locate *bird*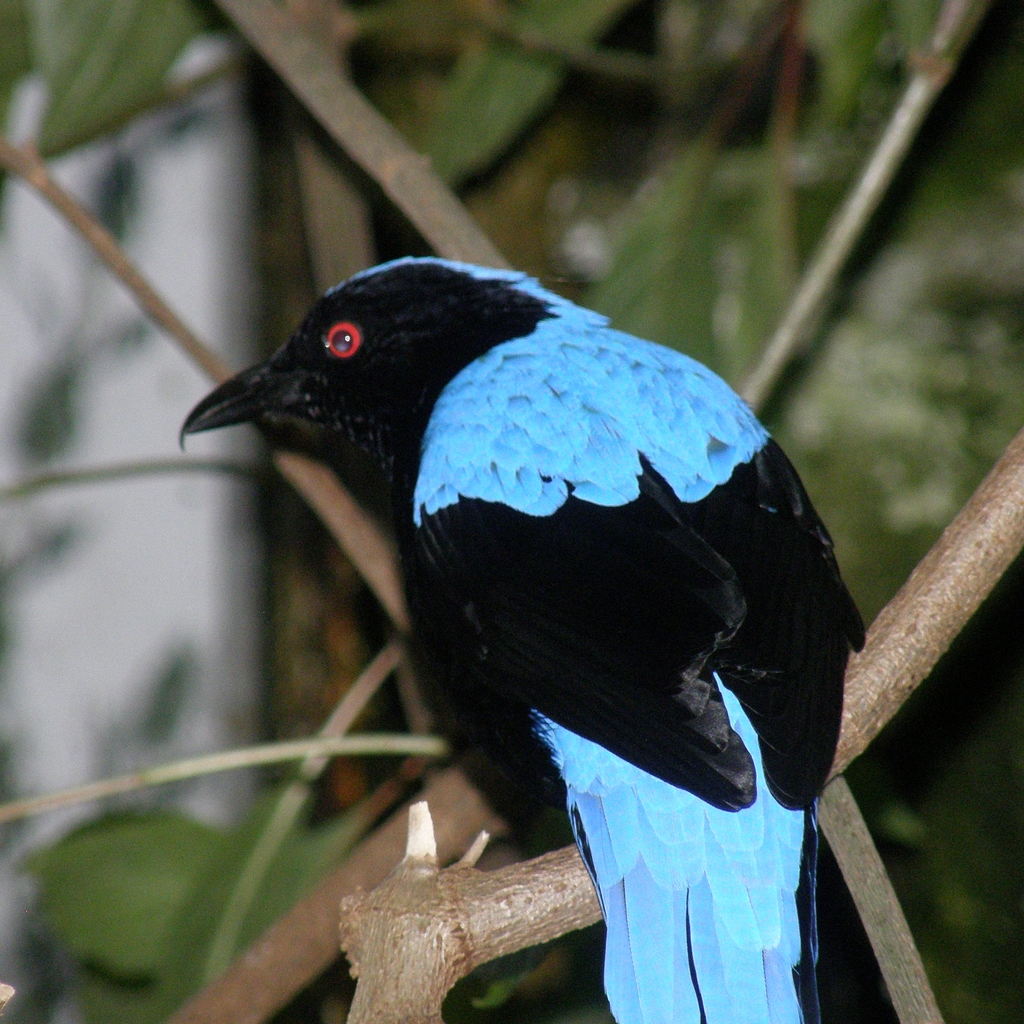
rect(166, 250, 865, 1023)
